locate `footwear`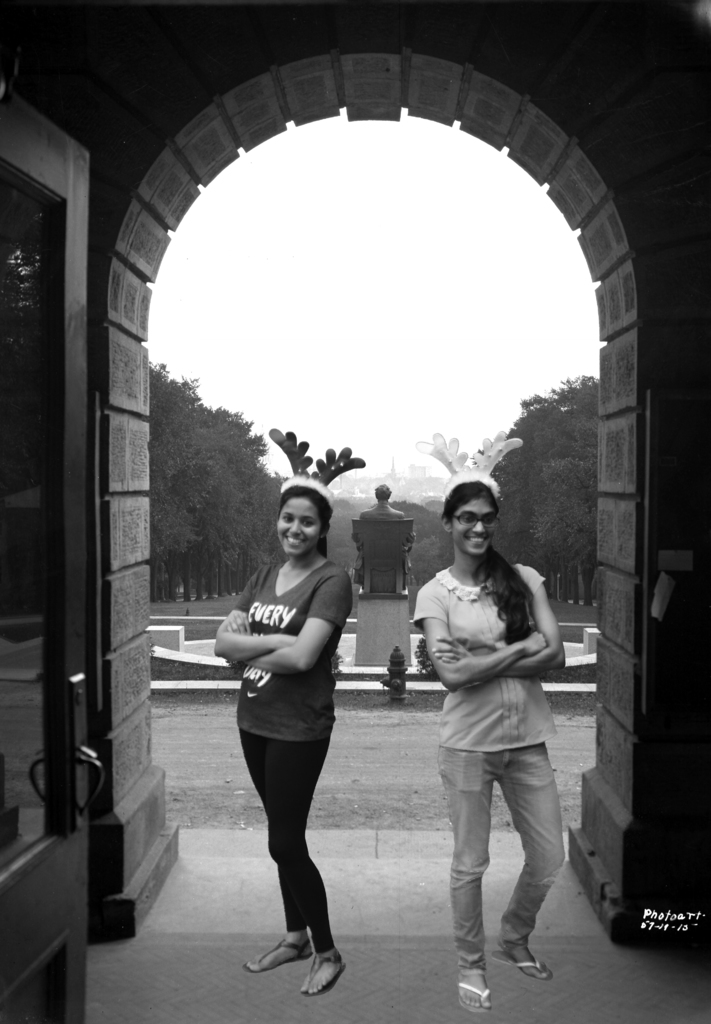
box=[300, 946, 352, 1002]
